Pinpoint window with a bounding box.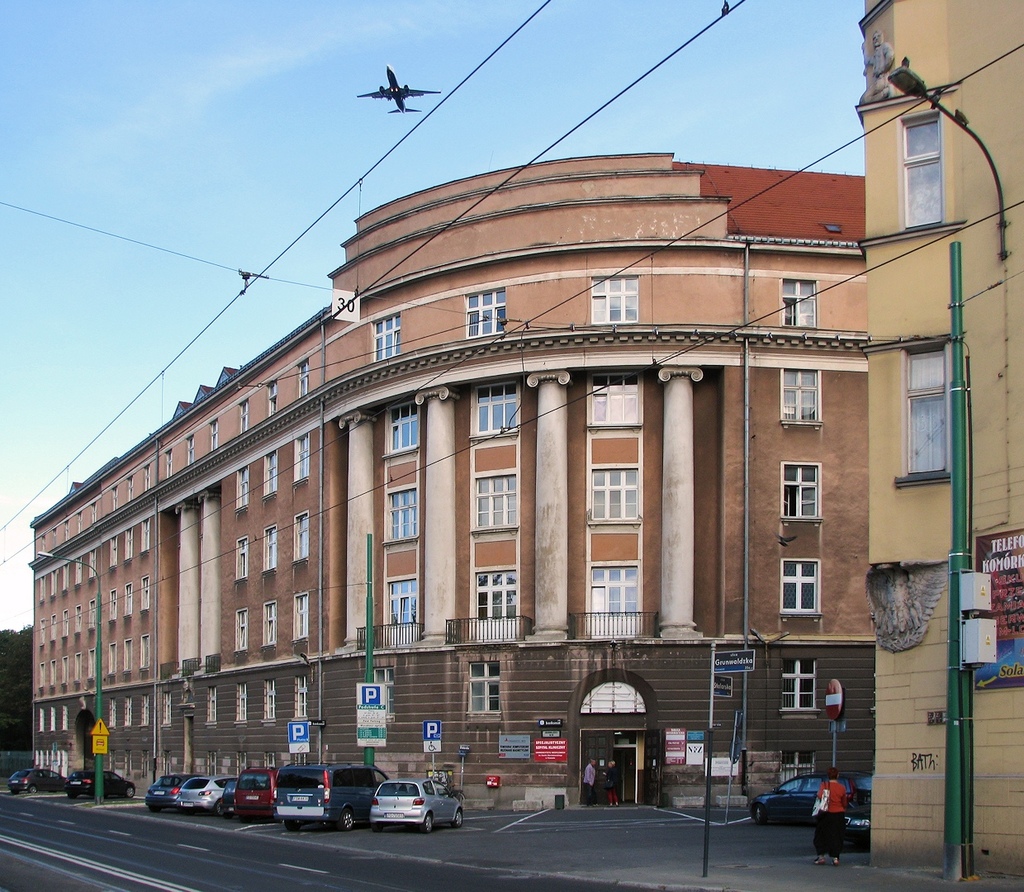
183:434:196:464.
